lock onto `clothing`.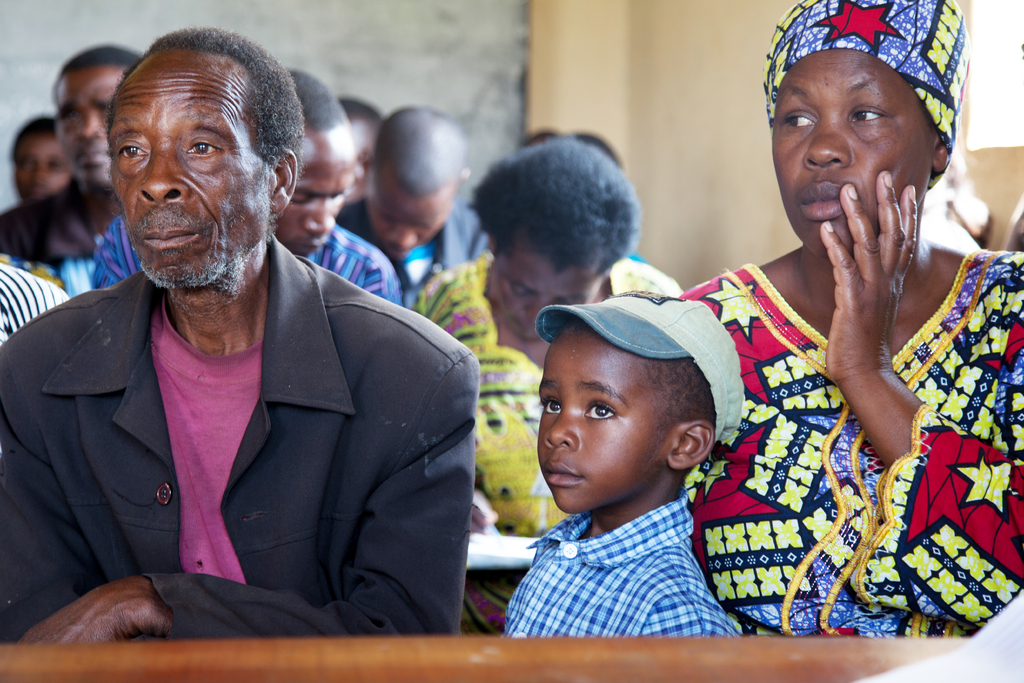
Locked: x1=5, y1=173, x2=115, y2=261.
